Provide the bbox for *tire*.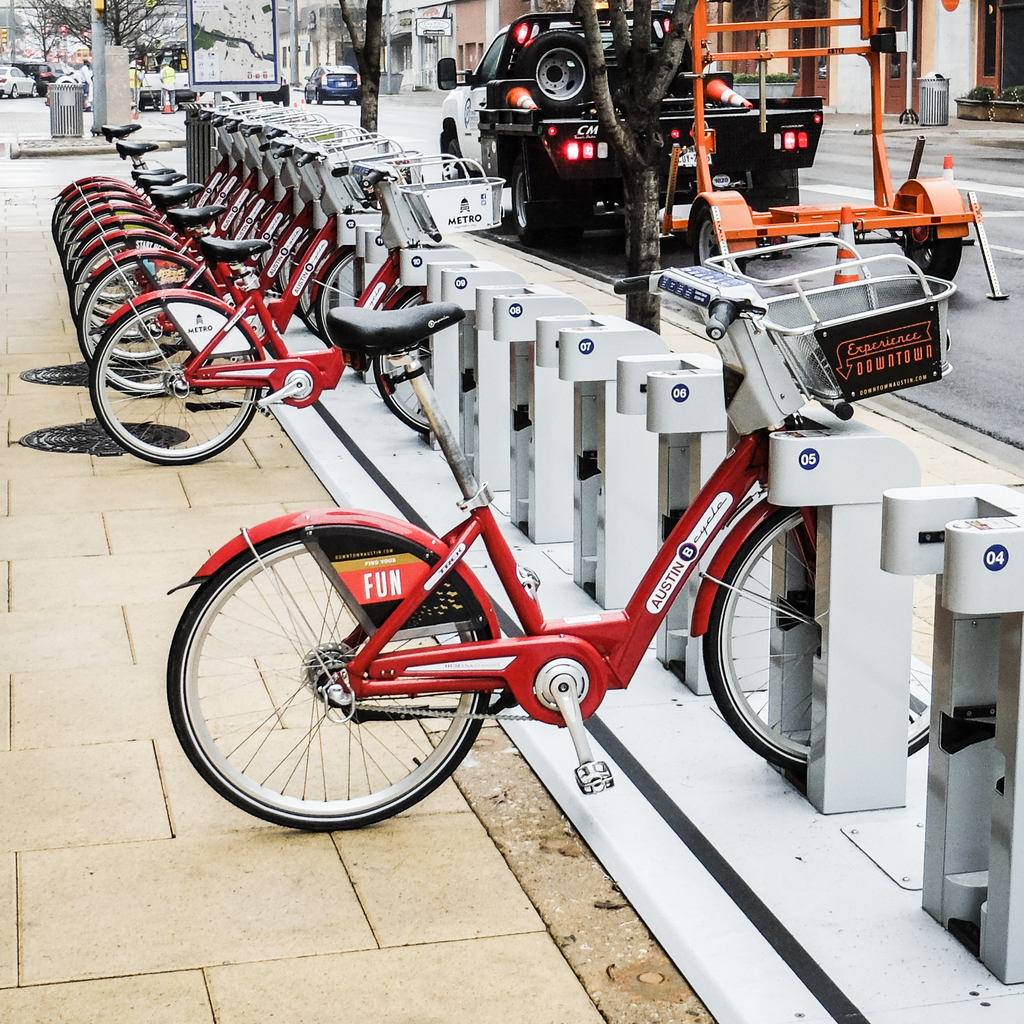
x1=443 y1=143 x2=468 y2=181.
